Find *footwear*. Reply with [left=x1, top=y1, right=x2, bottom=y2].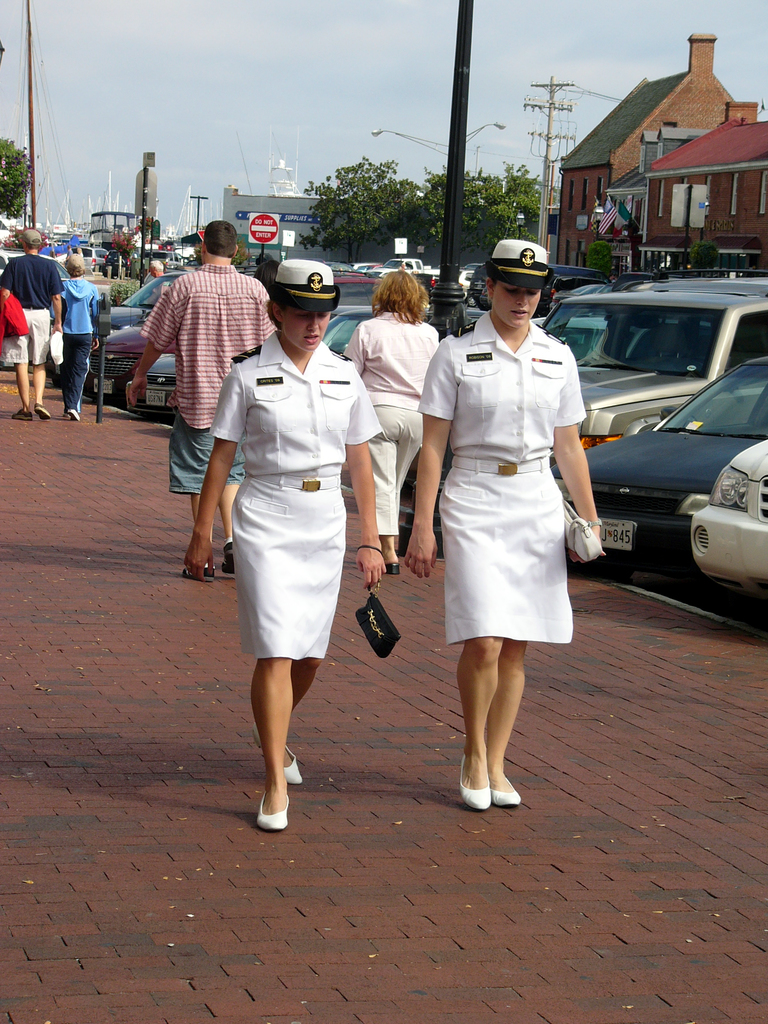
[left=219, top=540, right=240, bottom=576].
